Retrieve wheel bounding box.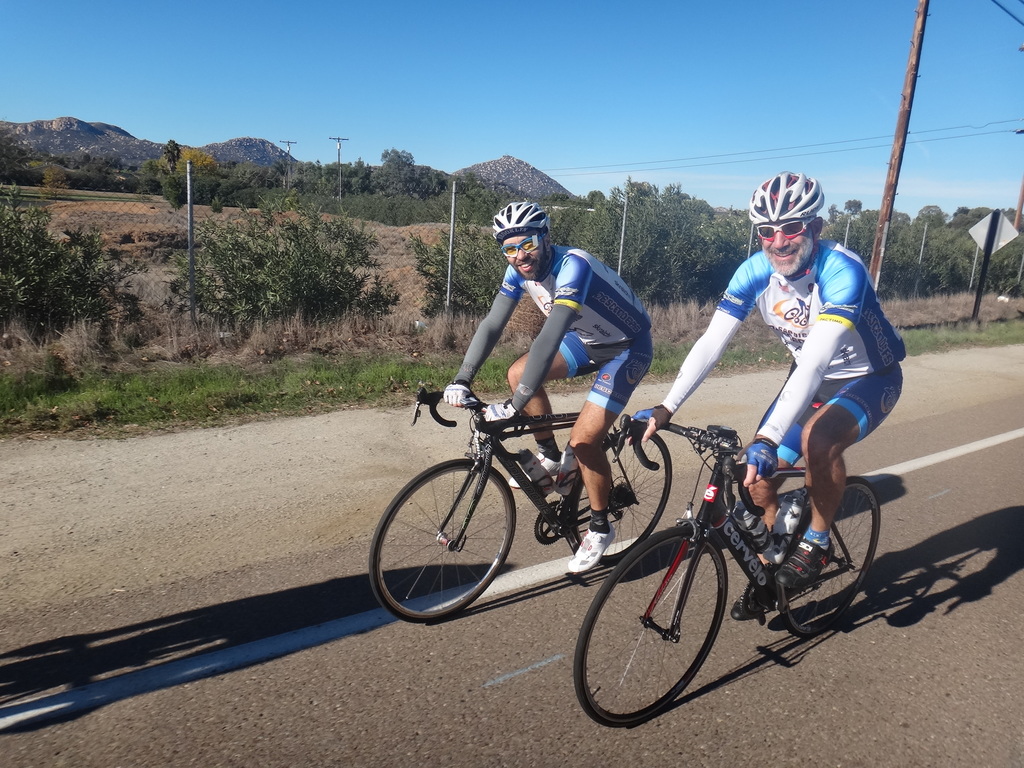
Bounding box: 742,562,783,615.
